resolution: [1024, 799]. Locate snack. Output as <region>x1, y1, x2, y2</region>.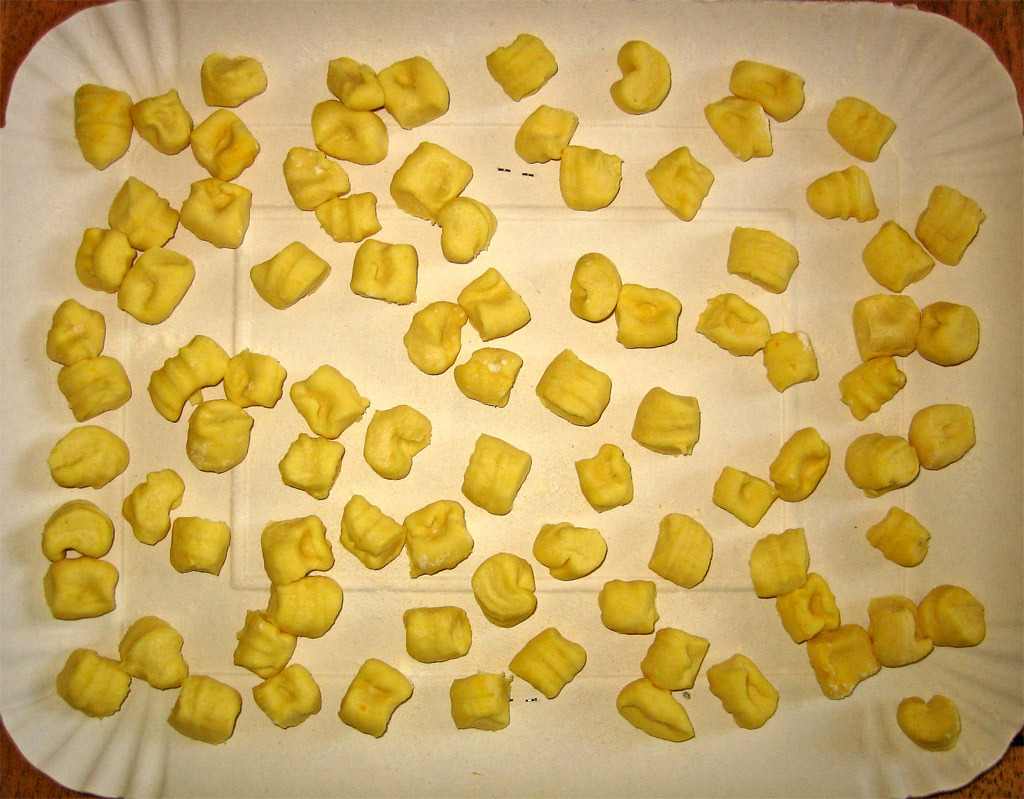
<region>74, 81, 138, 168</region>.
